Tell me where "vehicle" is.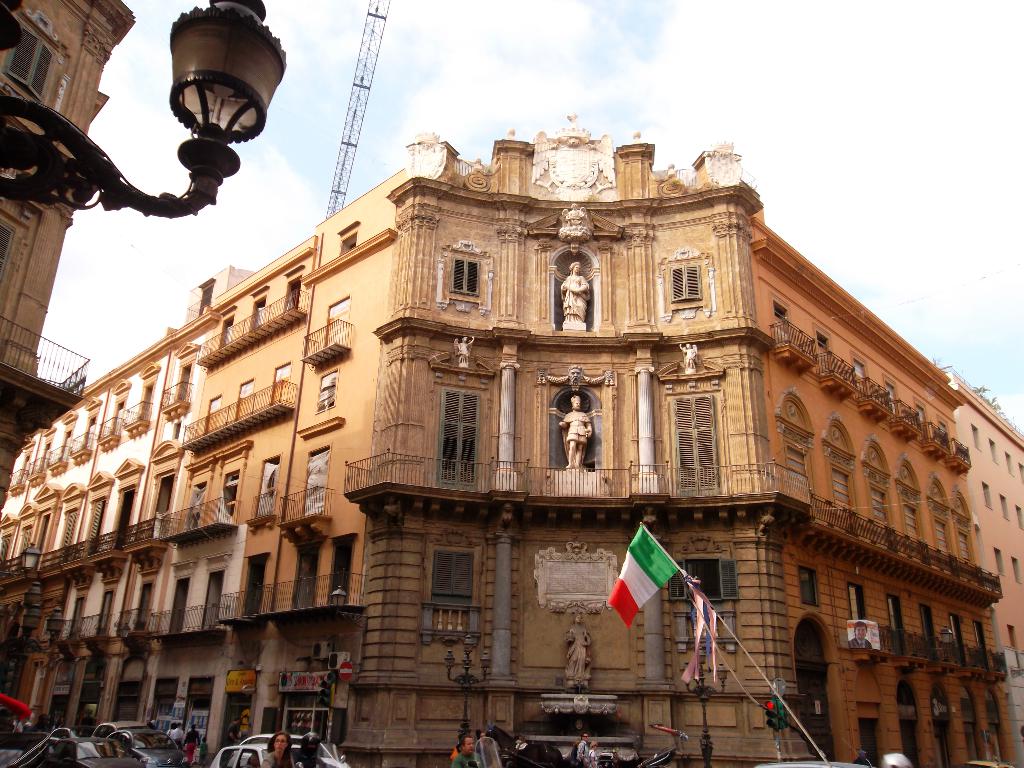
"vehicle" is at {"x1": 626, "y1": 740, "x2": 682, "y2": 767}.
